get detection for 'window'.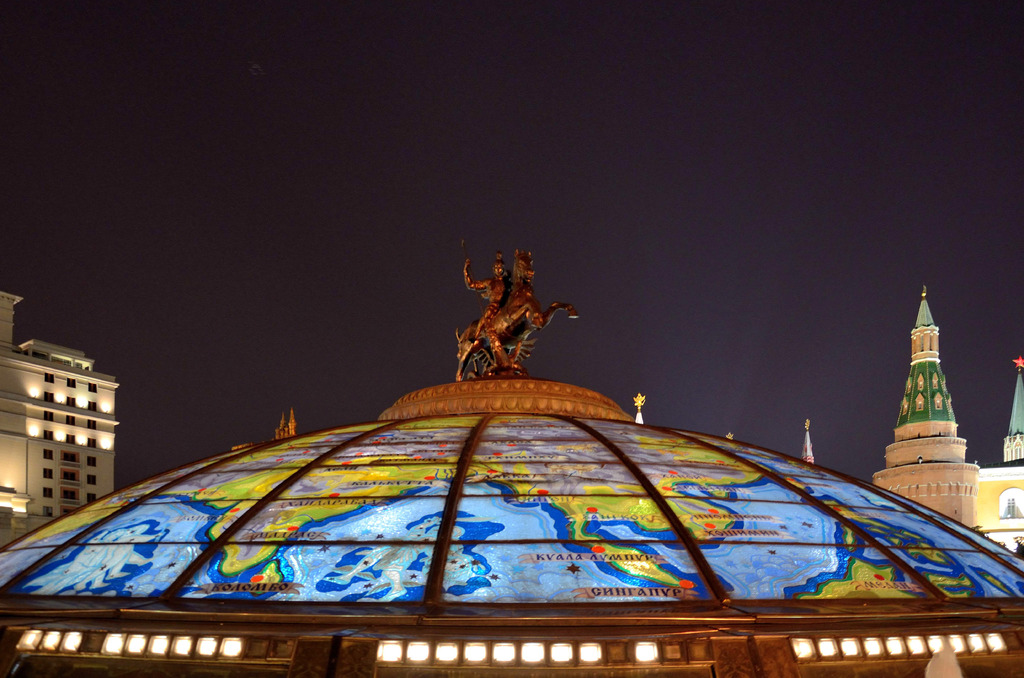
Detection: x1=61 y1=486 x2=80 y2=499.
